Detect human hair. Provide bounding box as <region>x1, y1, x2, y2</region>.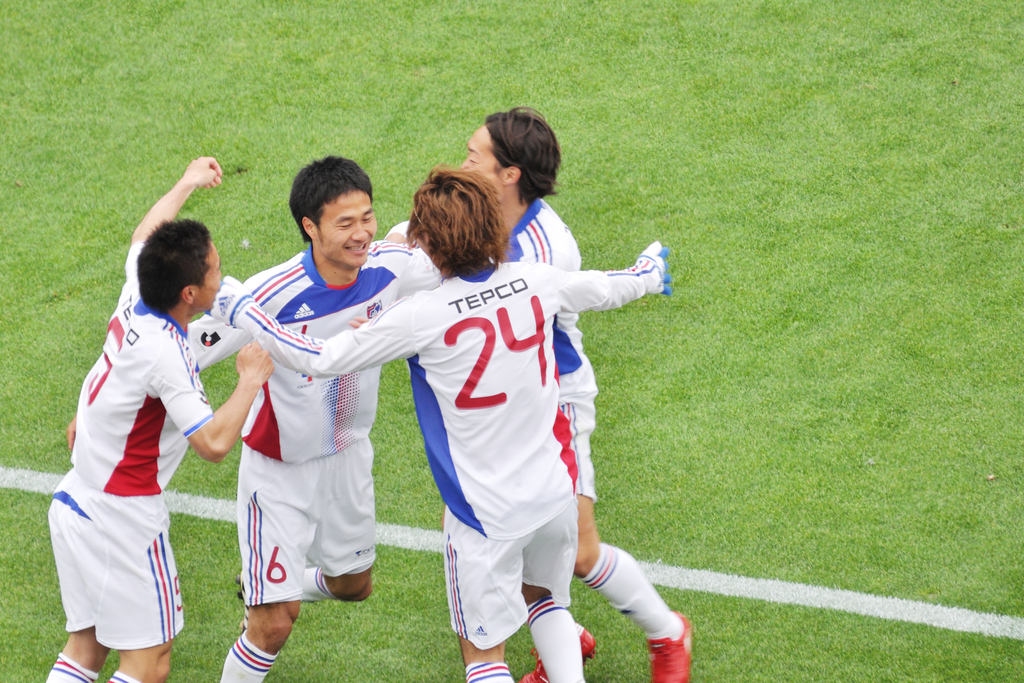
<region>404, 160, 510, 282</region>.
